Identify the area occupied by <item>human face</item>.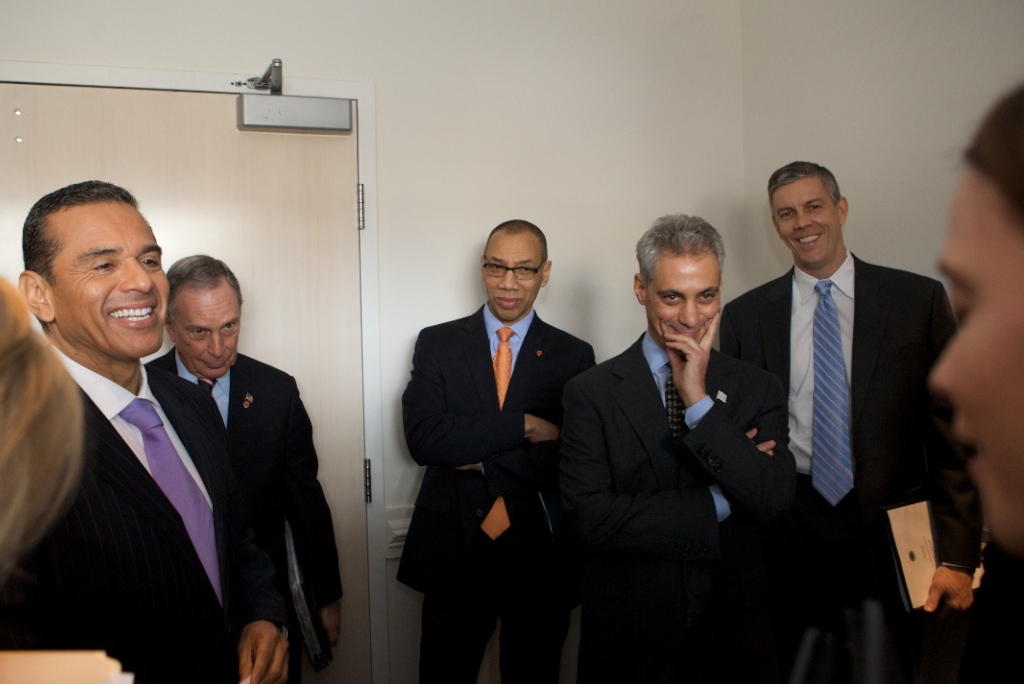
Area: crop(927, 156, 1023, 556).
